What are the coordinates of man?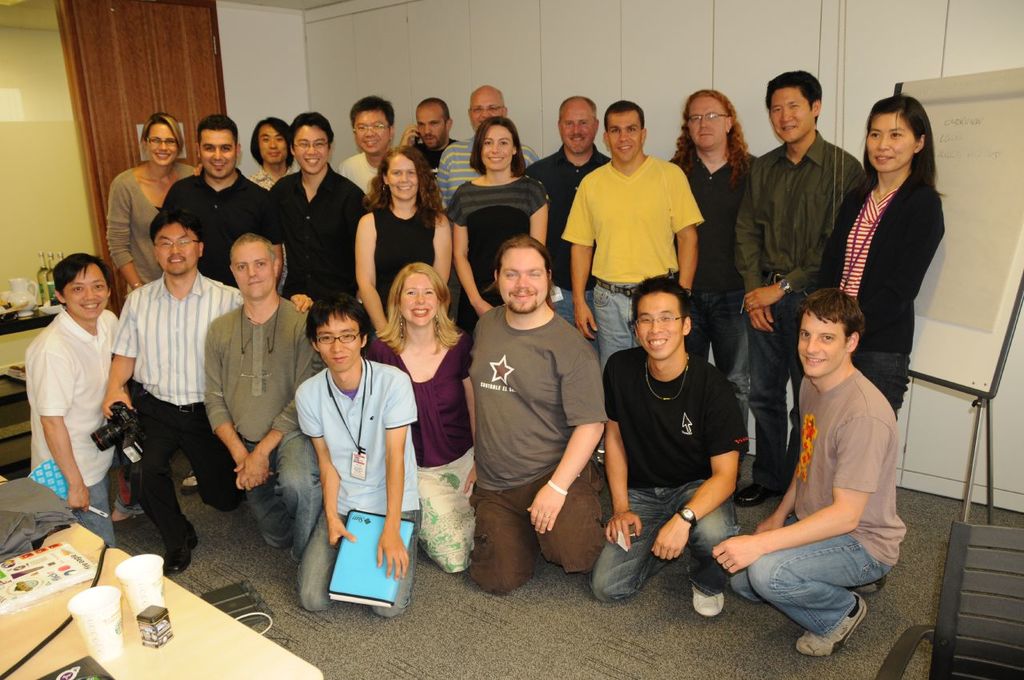
l=399, t=95, r=462, b=169.
